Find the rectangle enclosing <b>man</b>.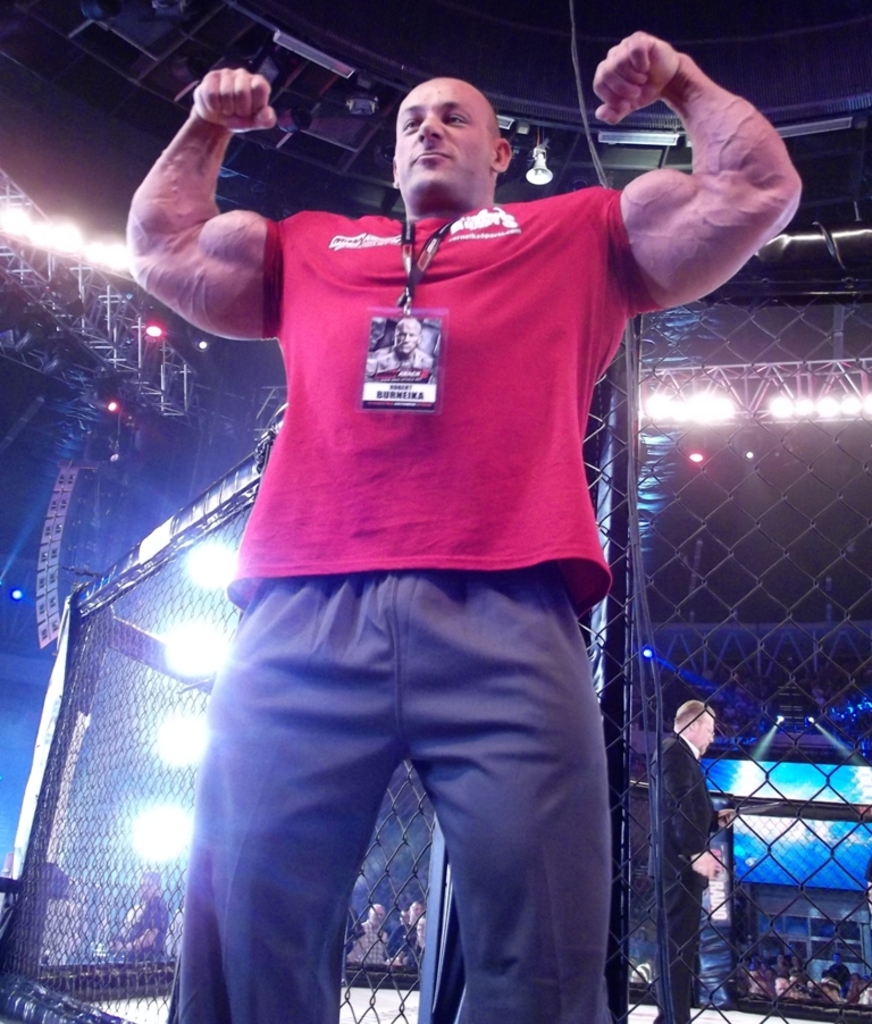
select_region(649, 698, 735, 1023).
